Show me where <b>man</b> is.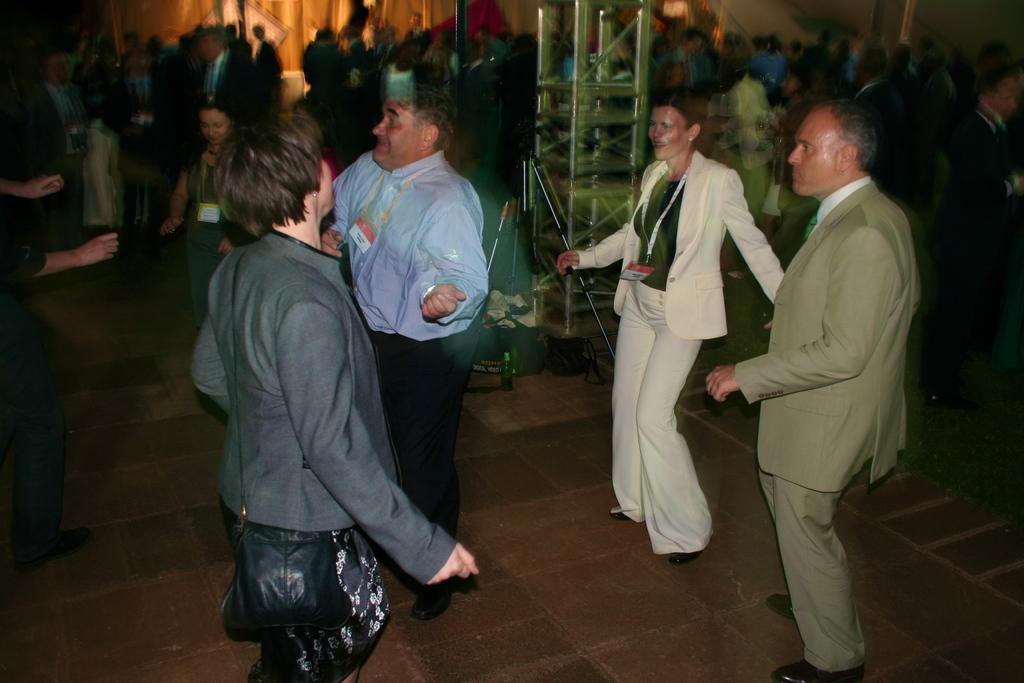
<b>man</b> is at crop(721, 60, 927, 682).
